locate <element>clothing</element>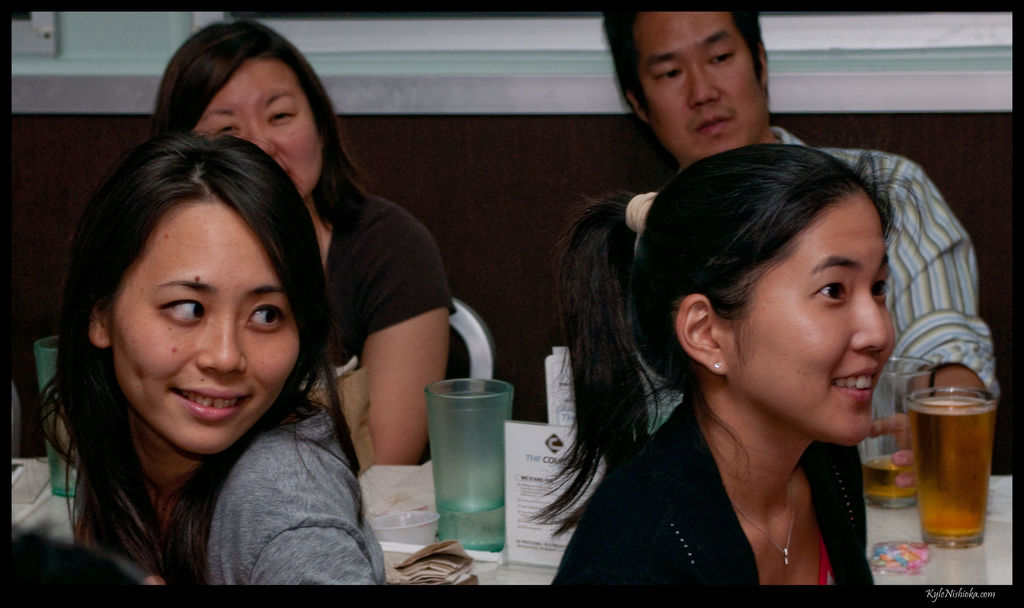
select_region(632, 120, 998, 434)
